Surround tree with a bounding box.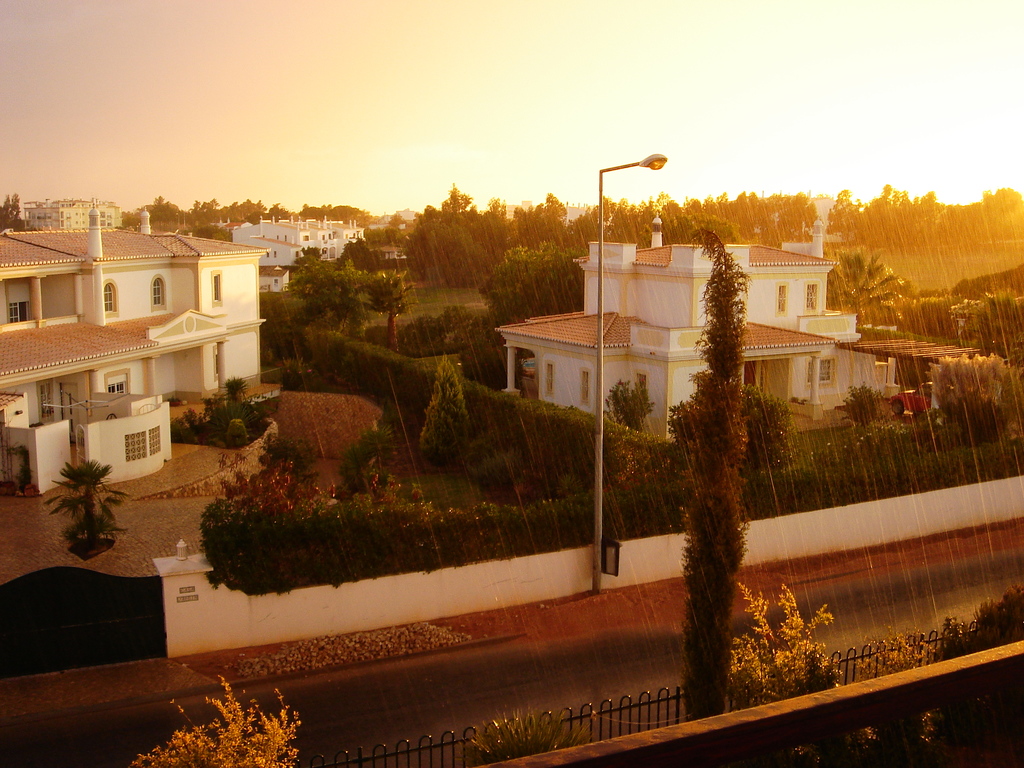
crop(600, 373, 659, 438).
